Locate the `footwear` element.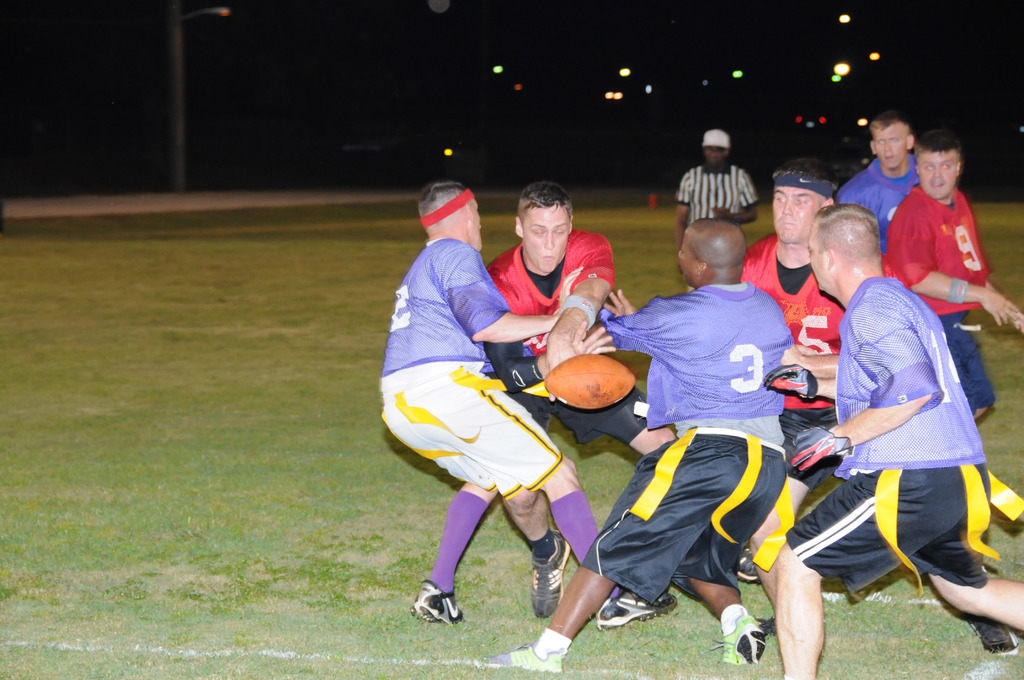
Element bbox: (528, 530, 572, 621).
